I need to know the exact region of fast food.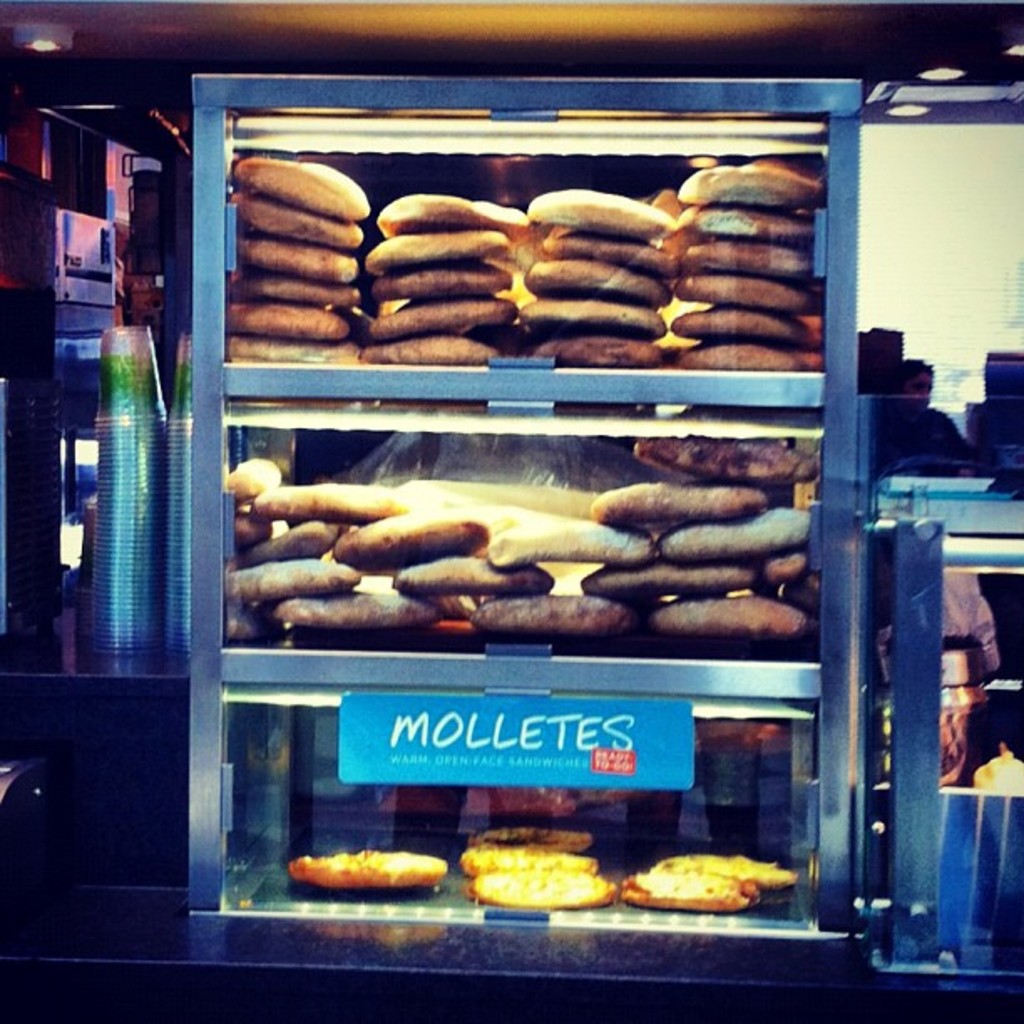
Region: rect(460, 827, 624, 937).
